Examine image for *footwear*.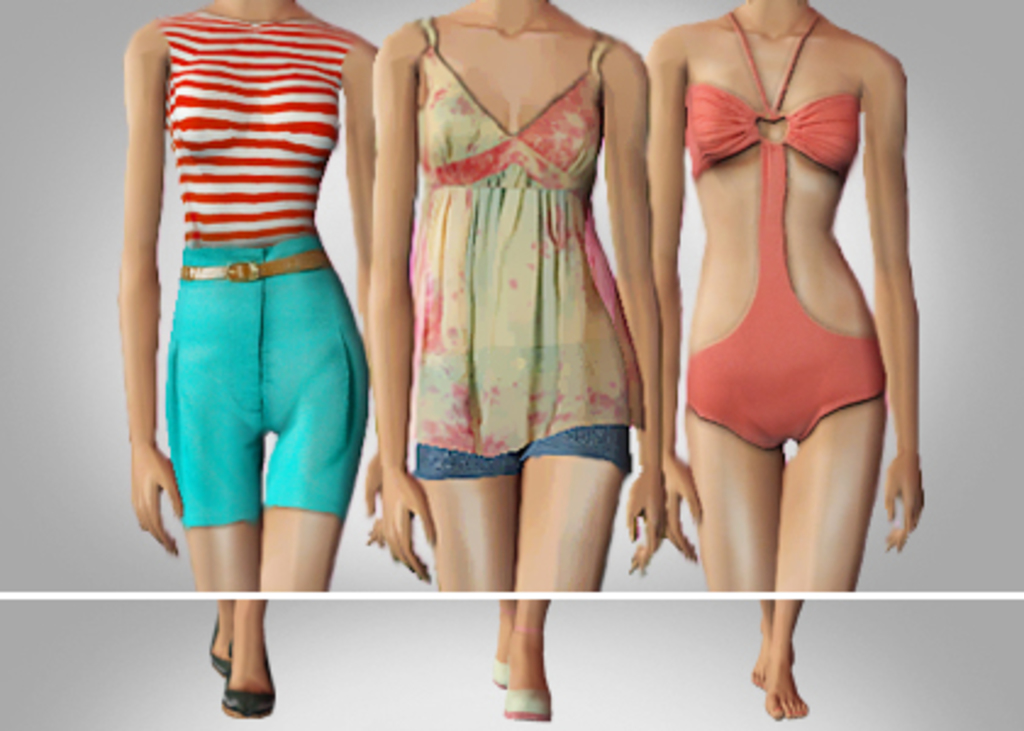
Examination result: 215 660 276 729.
